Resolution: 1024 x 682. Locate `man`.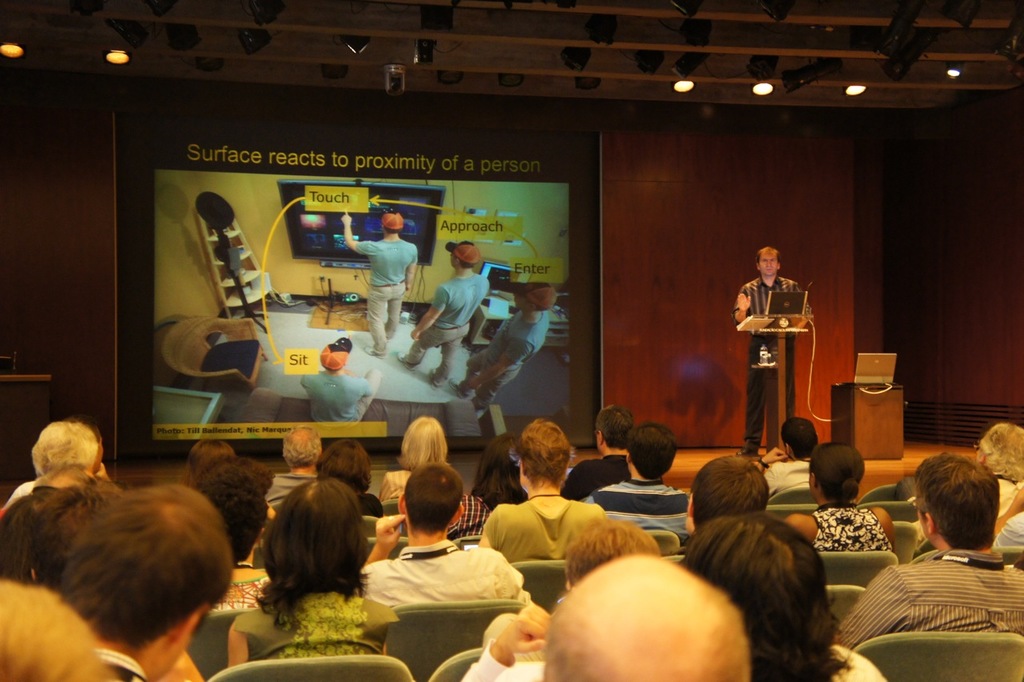
x1=582, y1=427, x2=710, y2=540.
